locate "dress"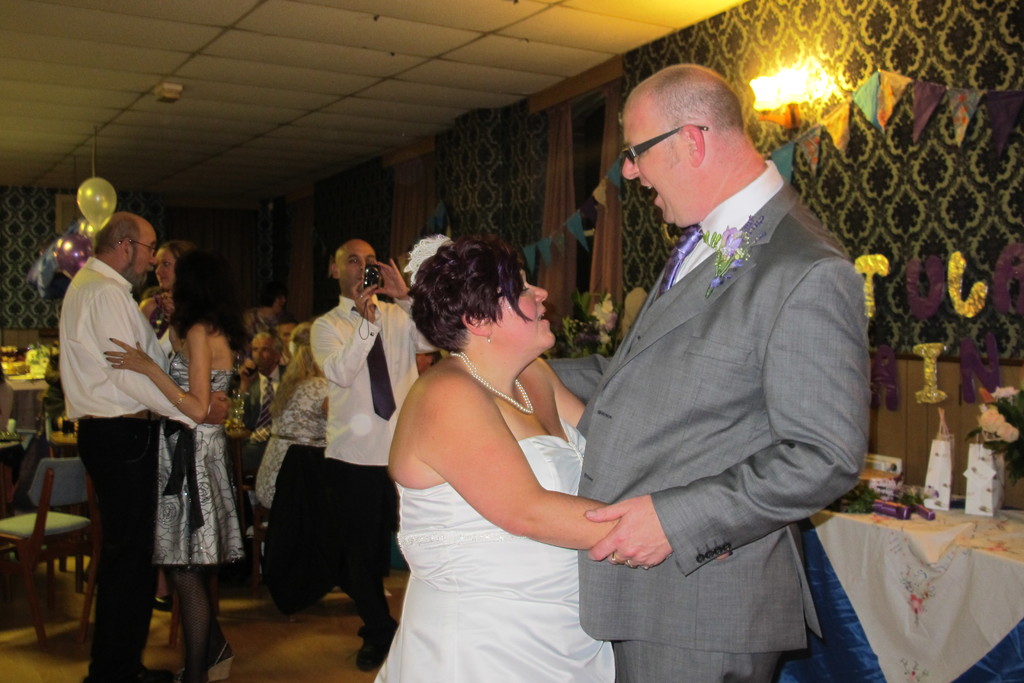
[147,352,249,567]
